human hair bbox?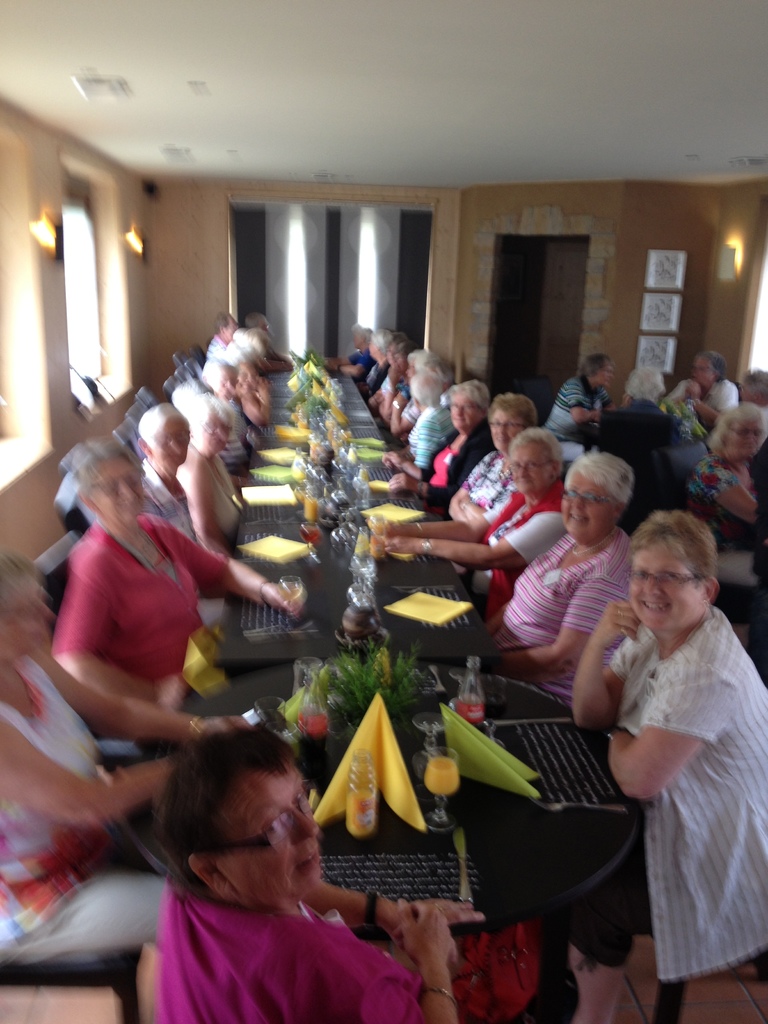
{"left": 506, "top": 424, "right": 564, "bottom": 465}
